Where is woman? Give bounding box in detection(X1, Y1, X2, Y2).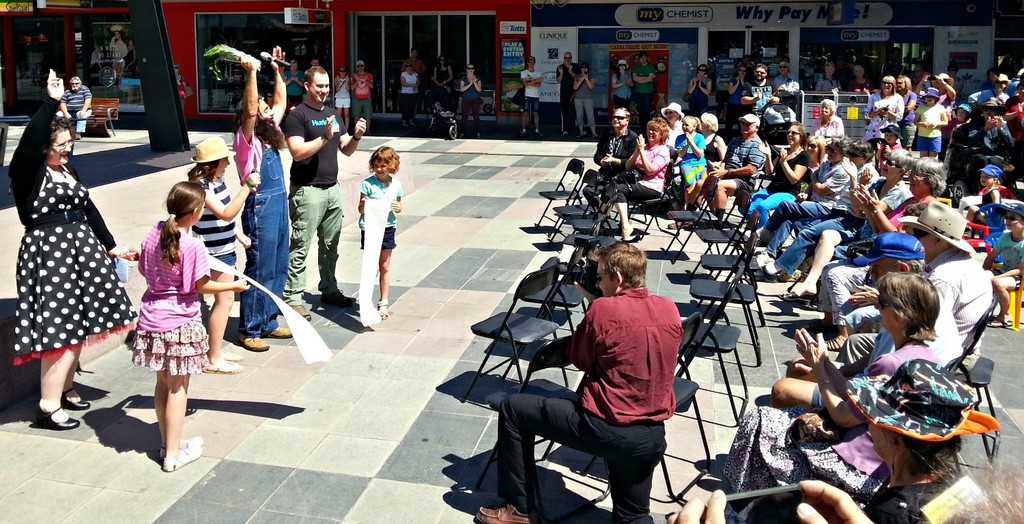
detection(397, 59, 421, 133).
